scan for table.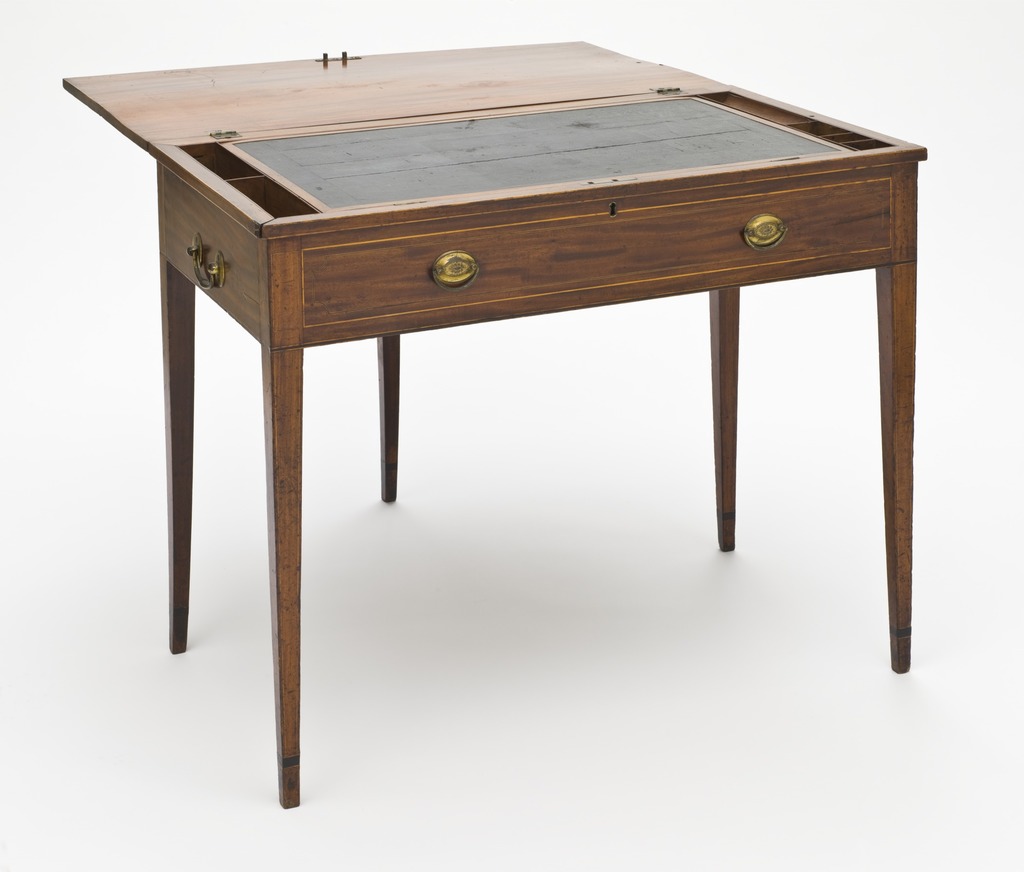
Scan result: <box>82,32,973,750</box>.
